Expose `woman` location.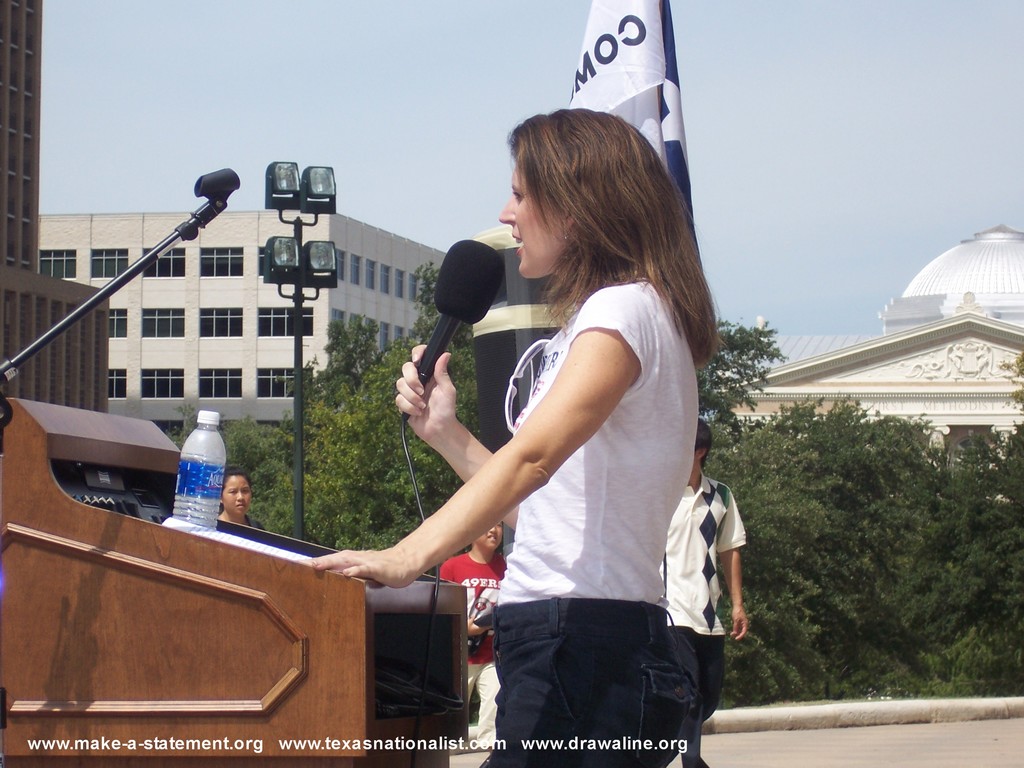
Exposed at {"x1": 435, "y1": 511, "x2": 522, "y2": 749}.
